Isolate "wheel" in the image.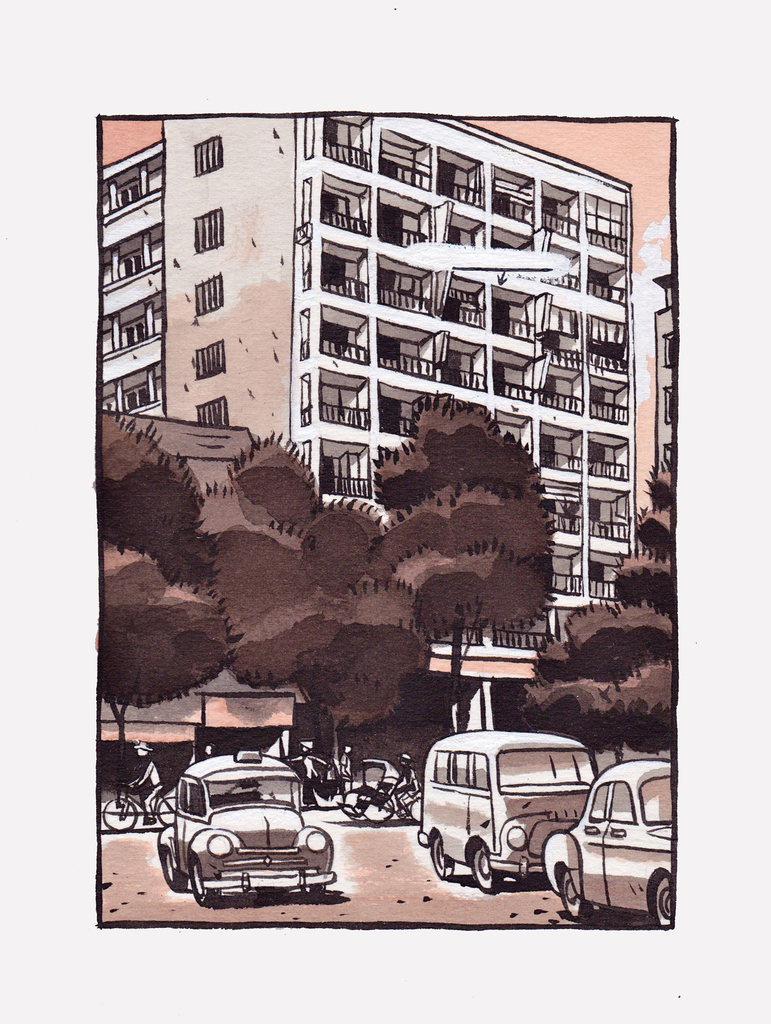
Isolated region: crop(427, 833, 457, 884).
